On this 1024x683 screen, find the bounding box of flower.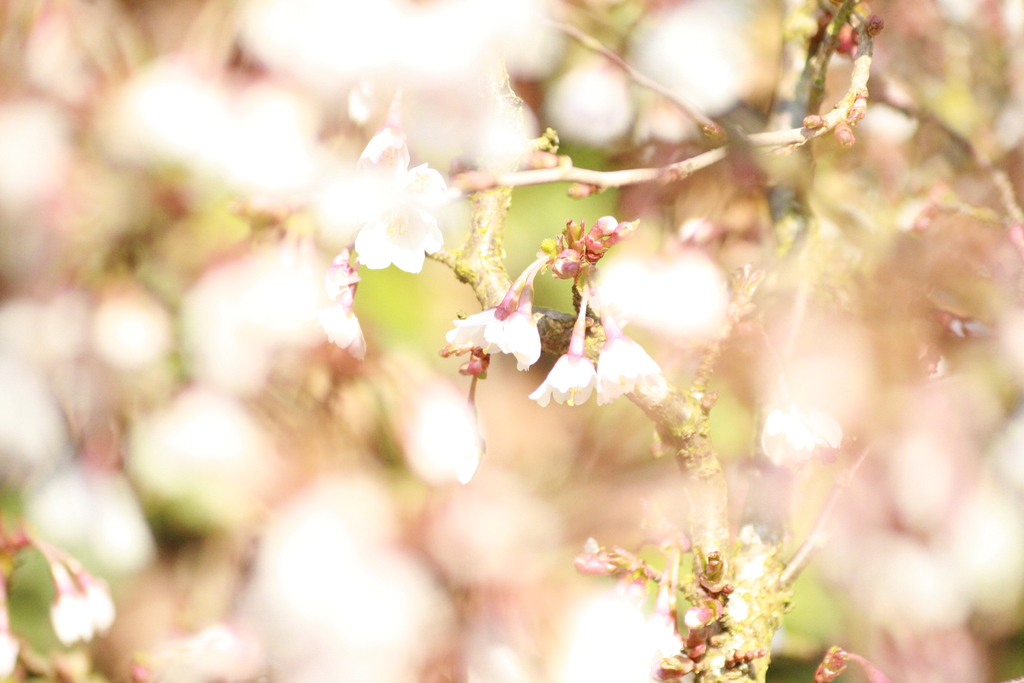
Bounding box: x1=454, y1=290, x2=550, y2=372.
